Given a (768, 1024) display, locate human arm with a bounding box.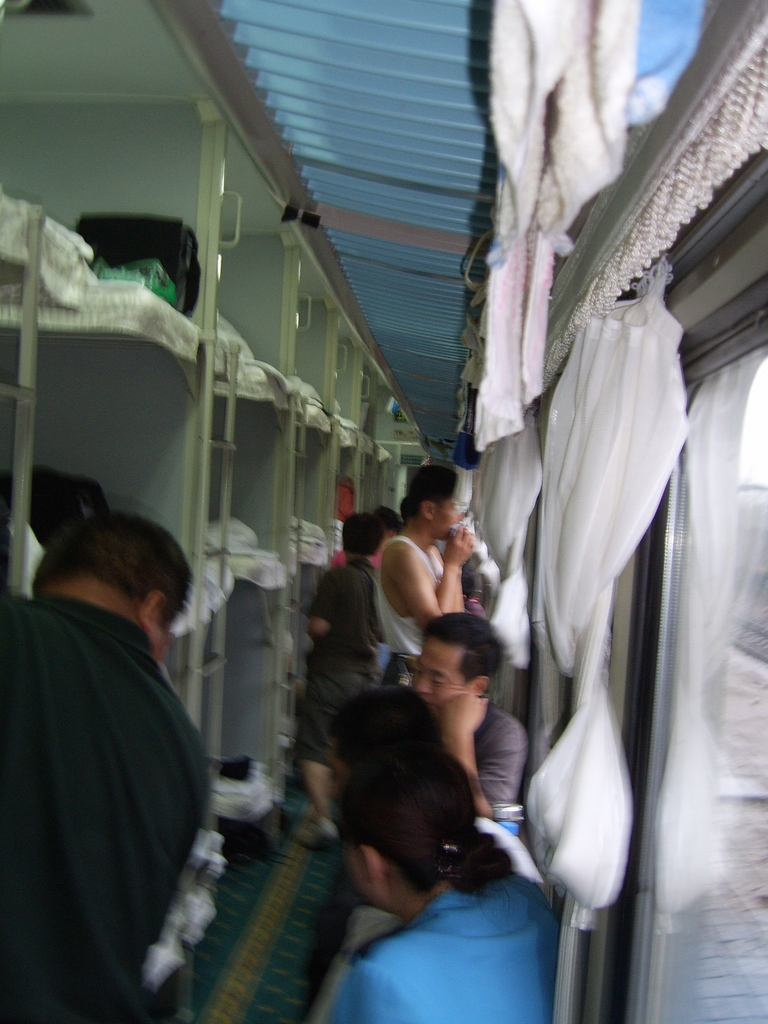
Located: [x1=305, y1=571, x2=338, y2=641].
